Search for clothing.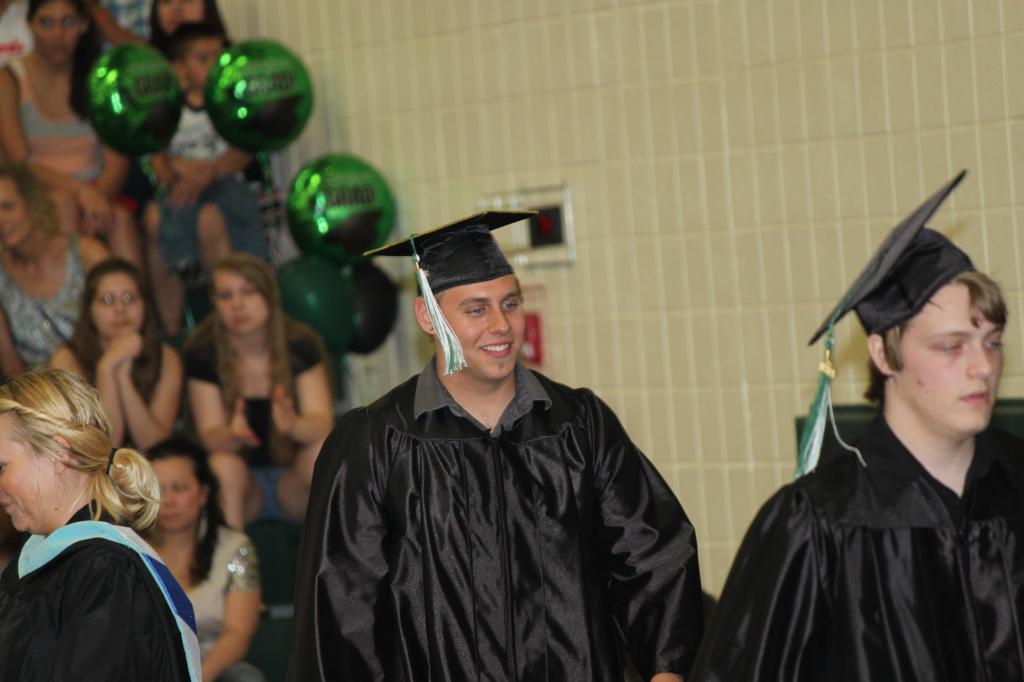
Found at {"x1": 91, "y1": 3, "x2": 166, "y2": 54}.
